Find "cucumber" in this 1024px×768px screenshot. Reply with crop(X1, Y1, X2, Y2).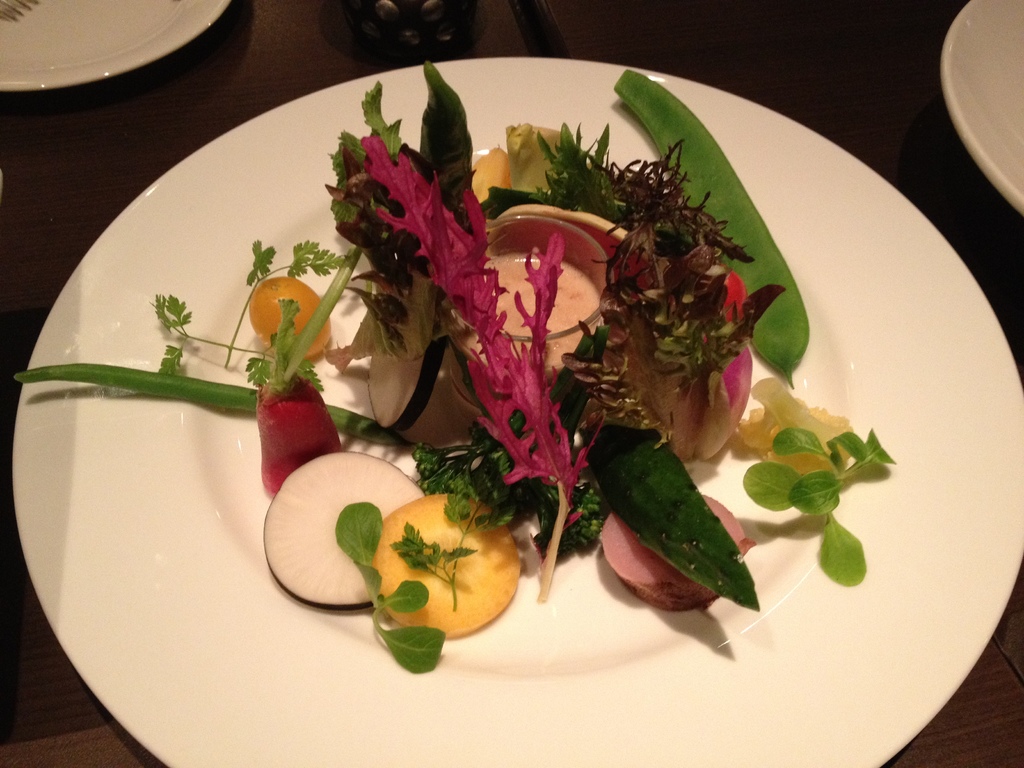
crop(606, 431, 753, 607).
